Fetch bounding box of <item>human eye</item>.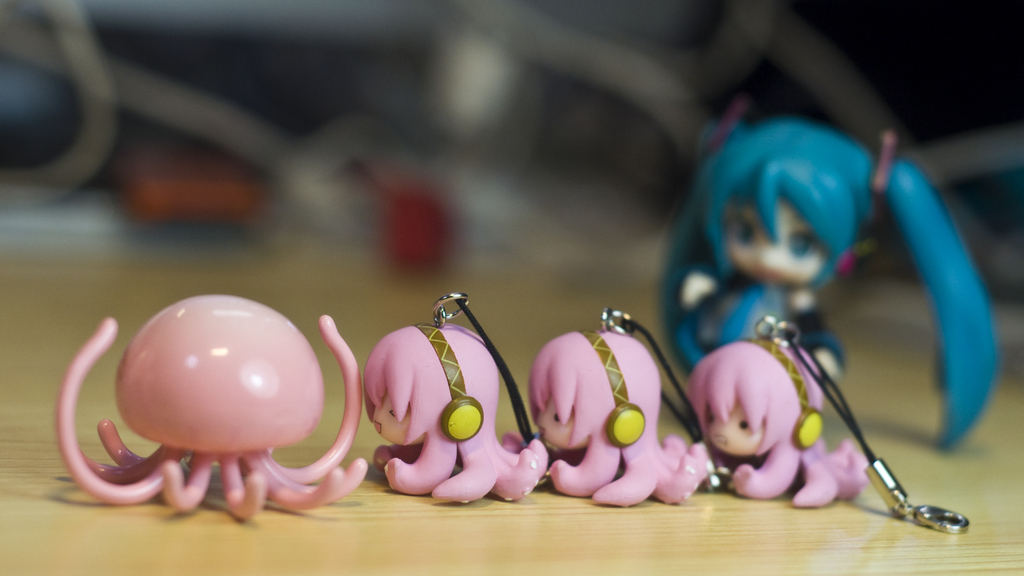
Bbox: detection(789, 228, 815, 261).
